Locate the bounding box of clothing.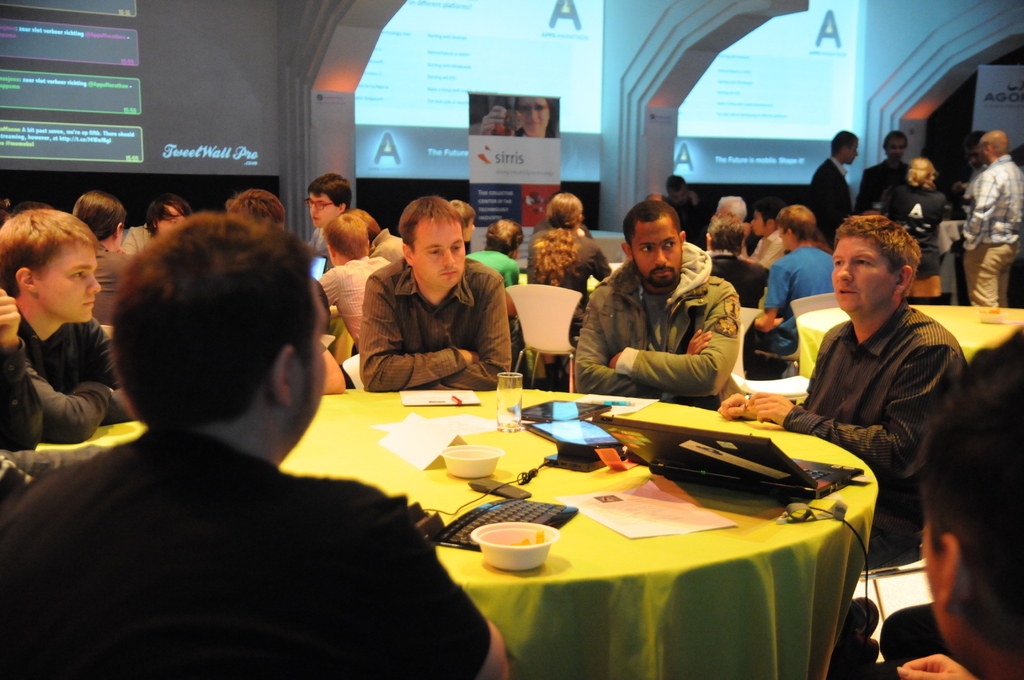
Bounding box: [308, 252, 391, 345].
